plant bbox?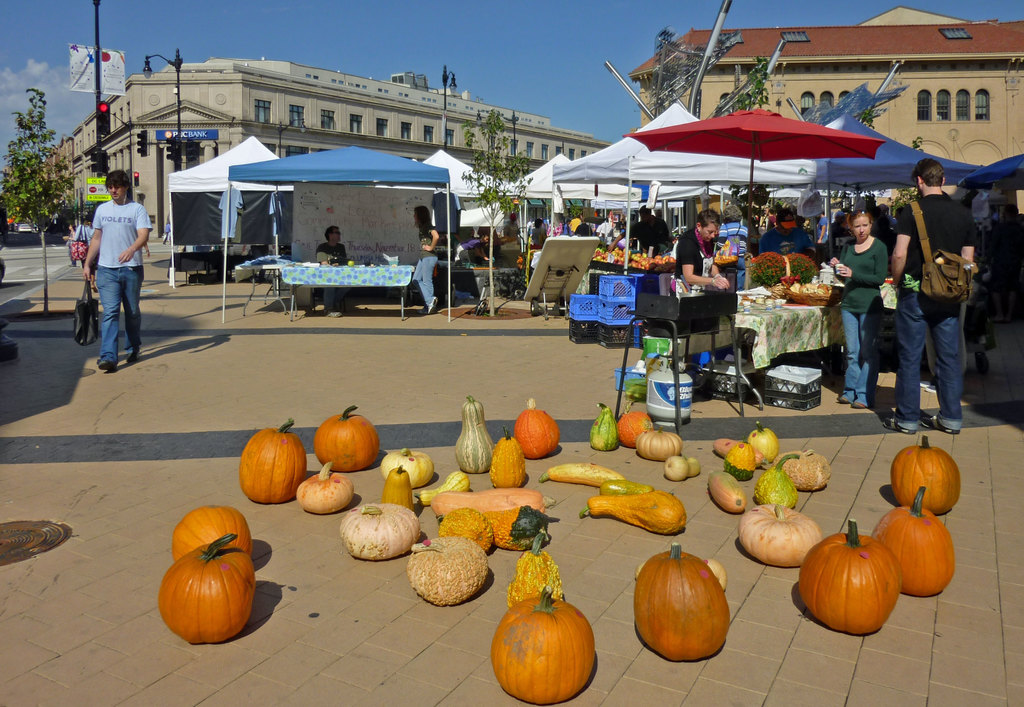
566:206:584:221
